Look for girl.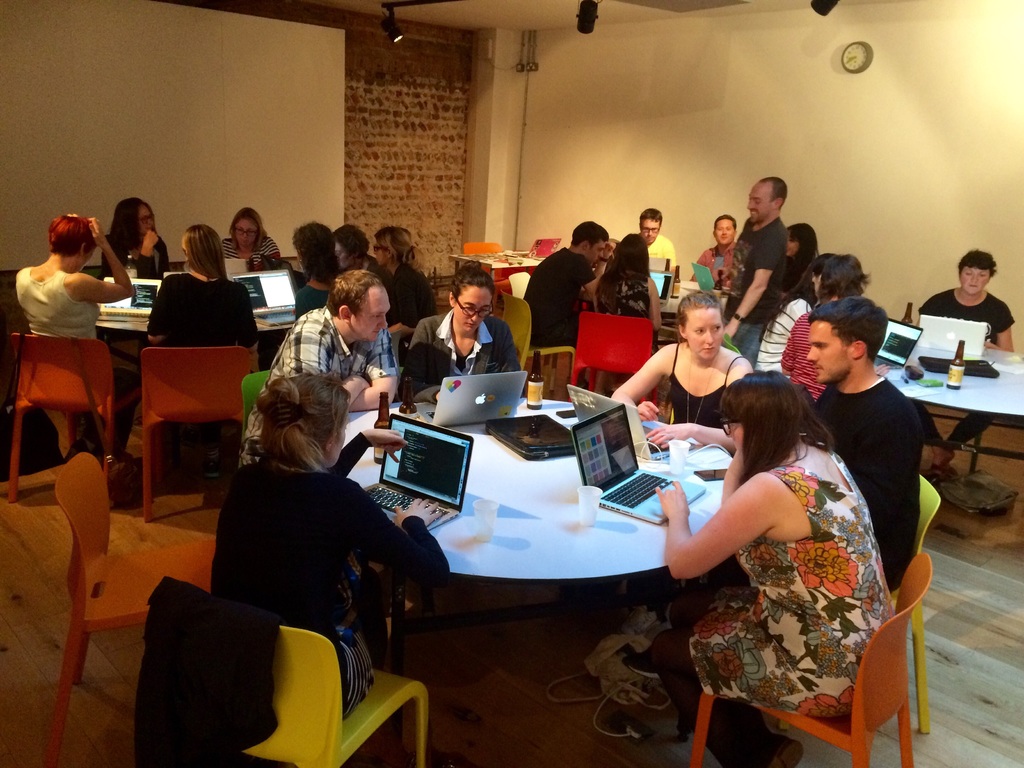
Found: x1=289, y1=224, x2=347, y2=321.
